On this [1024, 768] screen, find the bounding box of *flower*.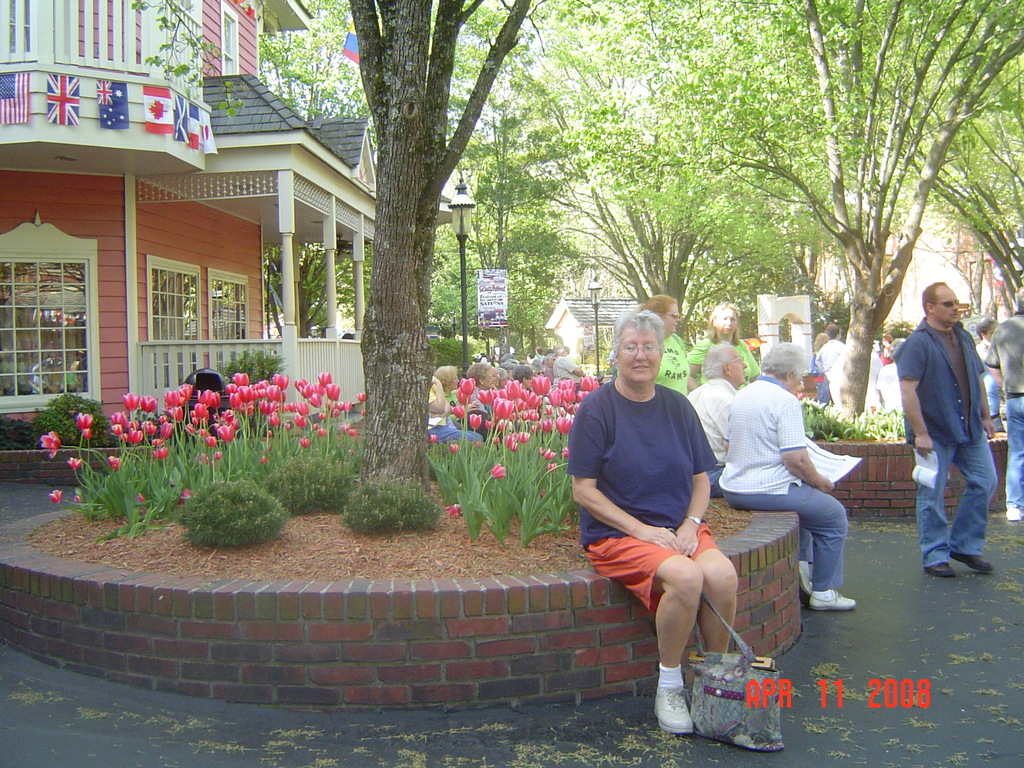
Bounding box: Rect(428, 433, 436, 442).
